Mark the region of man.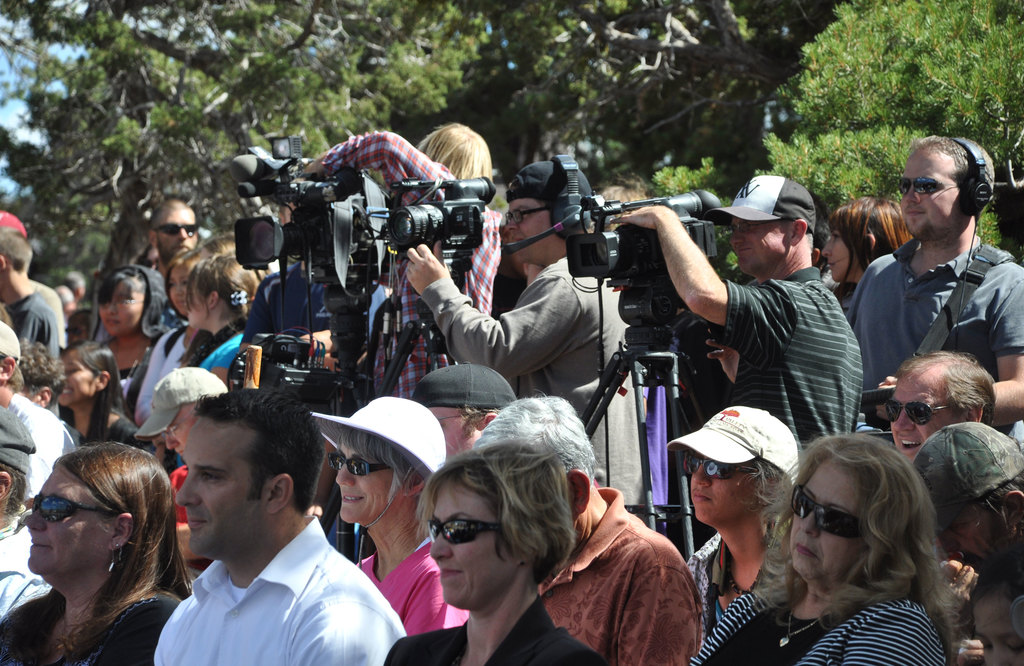
Region: <box>115,402,394,665</box>.
